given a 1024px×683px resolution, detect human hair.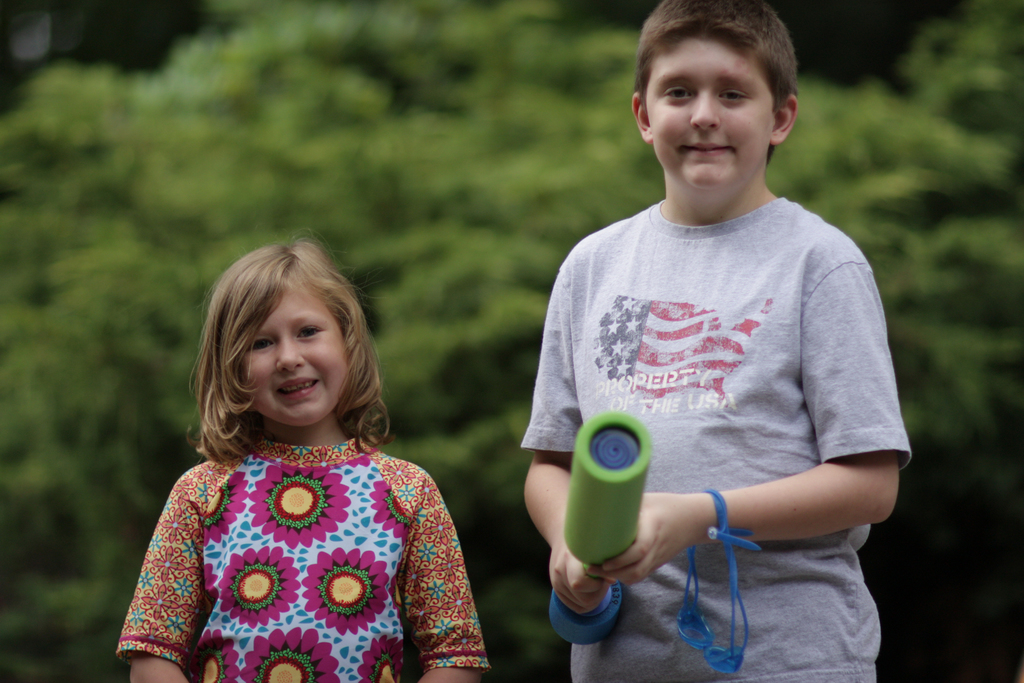
<region>193, 238, 375, 476</region>.
